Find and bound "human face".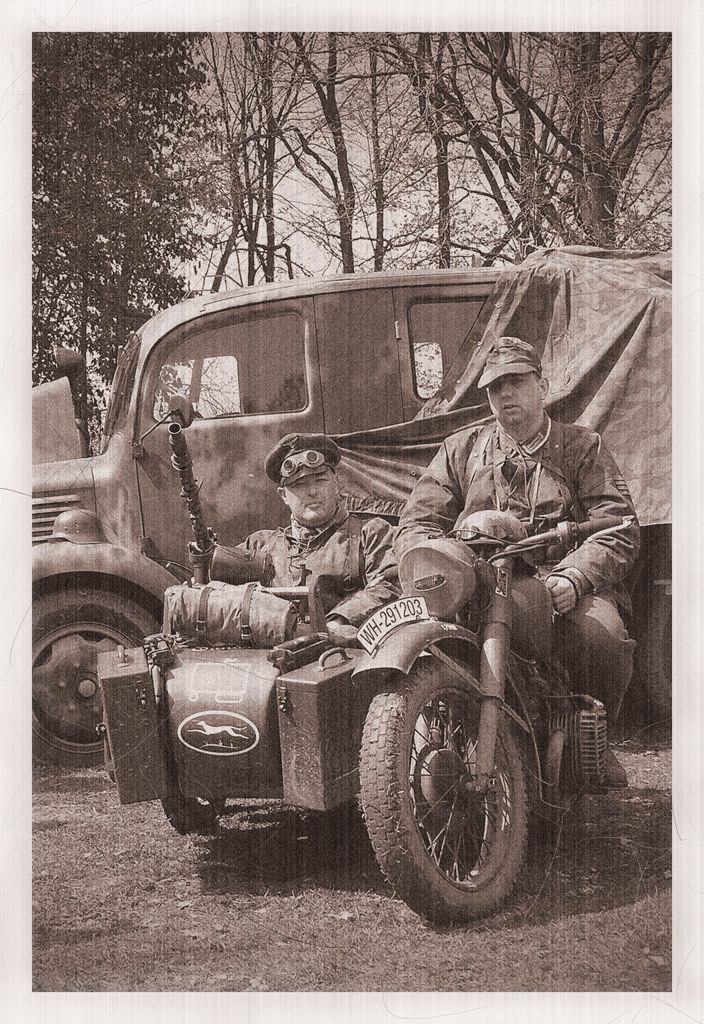
Bound: (left=490, top=371, right=542, bottom=430).
